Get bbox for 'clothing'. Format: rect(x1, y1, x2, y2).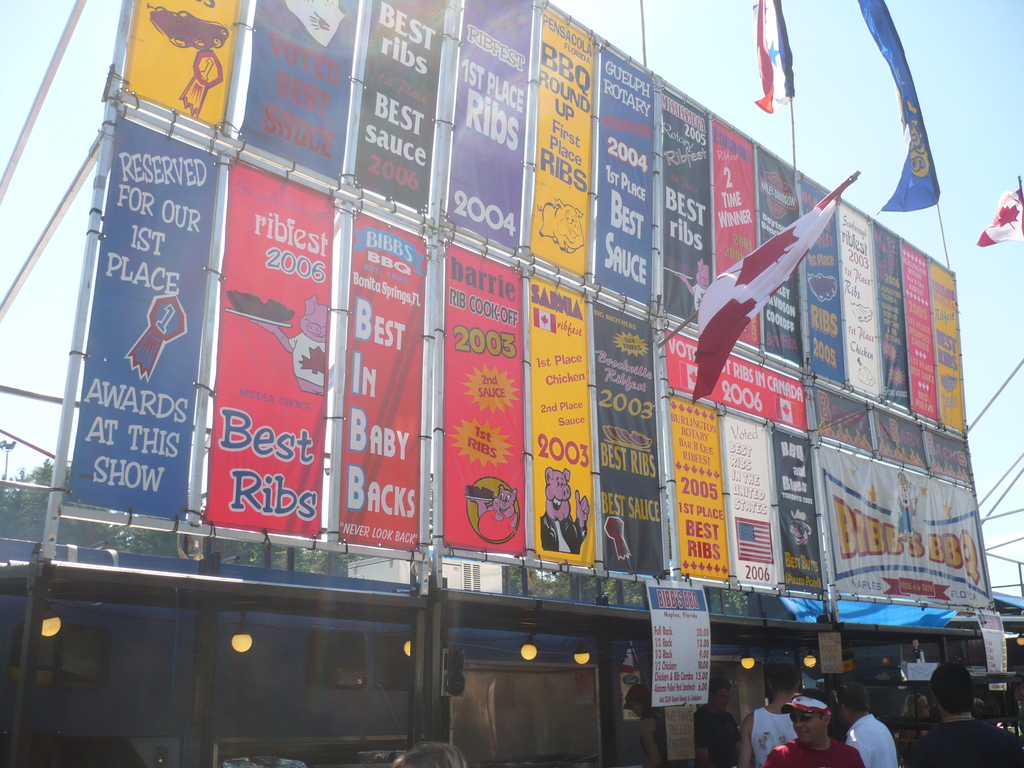
rect(694, 704, 739, 766).
